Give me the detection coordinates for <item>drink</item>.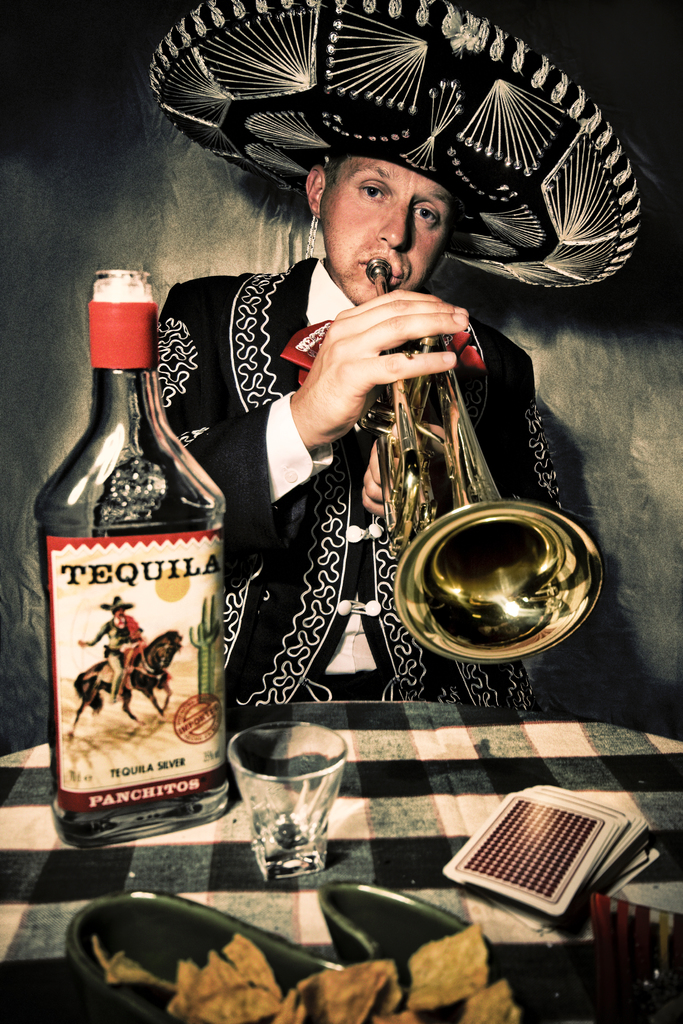
51 260 233 874.
